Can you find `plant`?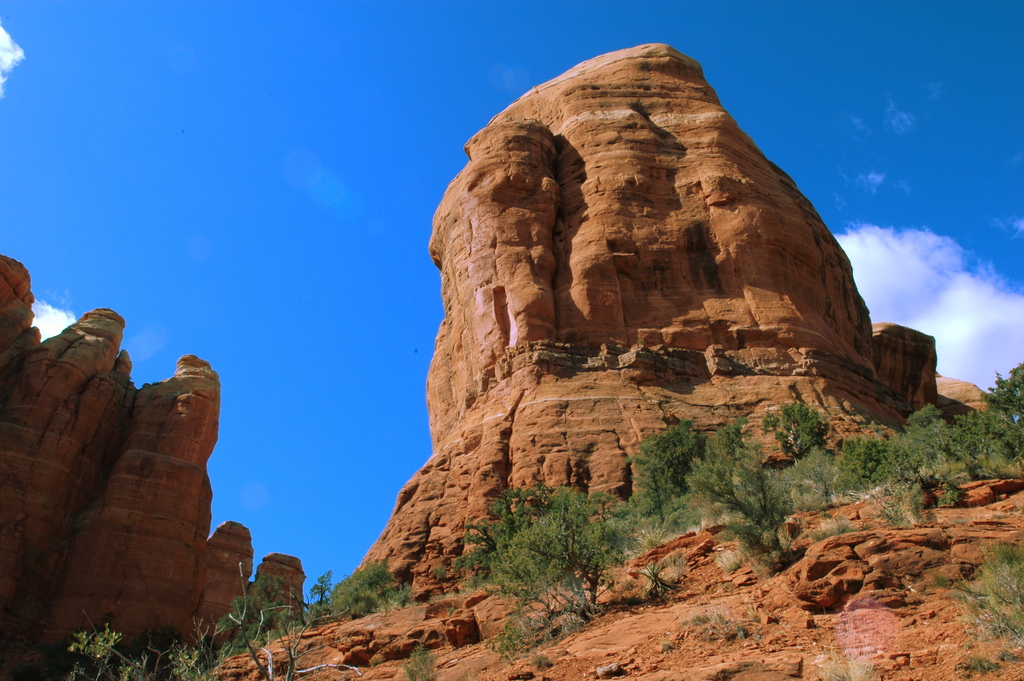
Yes, bounding box: bbox=[942, 538, 1023, 676].
